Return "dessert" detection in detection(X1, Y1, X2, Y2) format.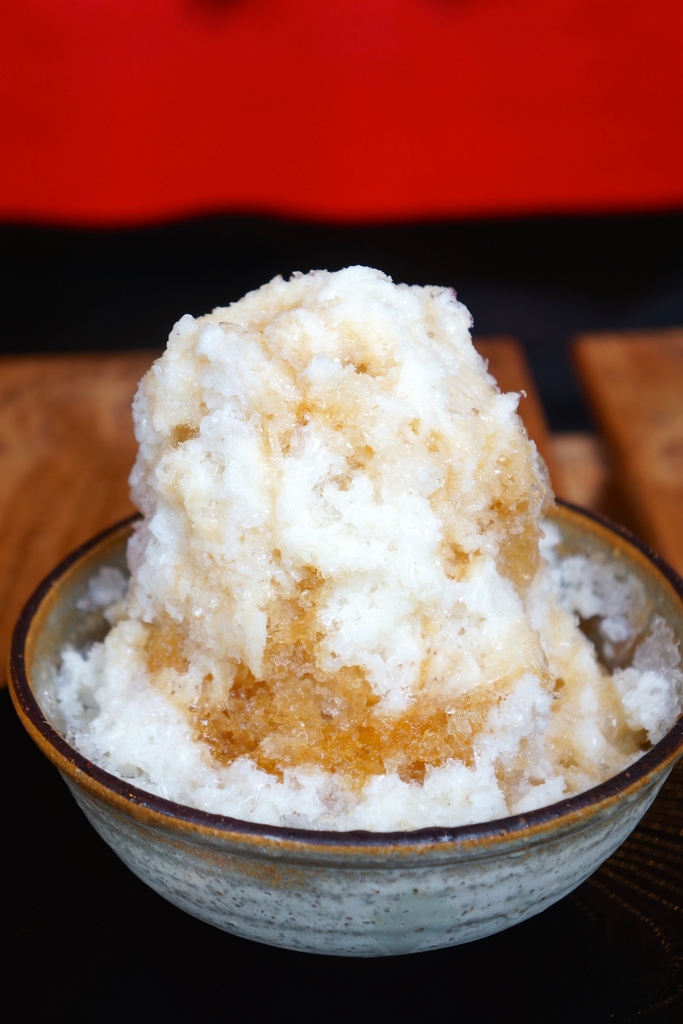
detection(72, 286, 607, 860).
